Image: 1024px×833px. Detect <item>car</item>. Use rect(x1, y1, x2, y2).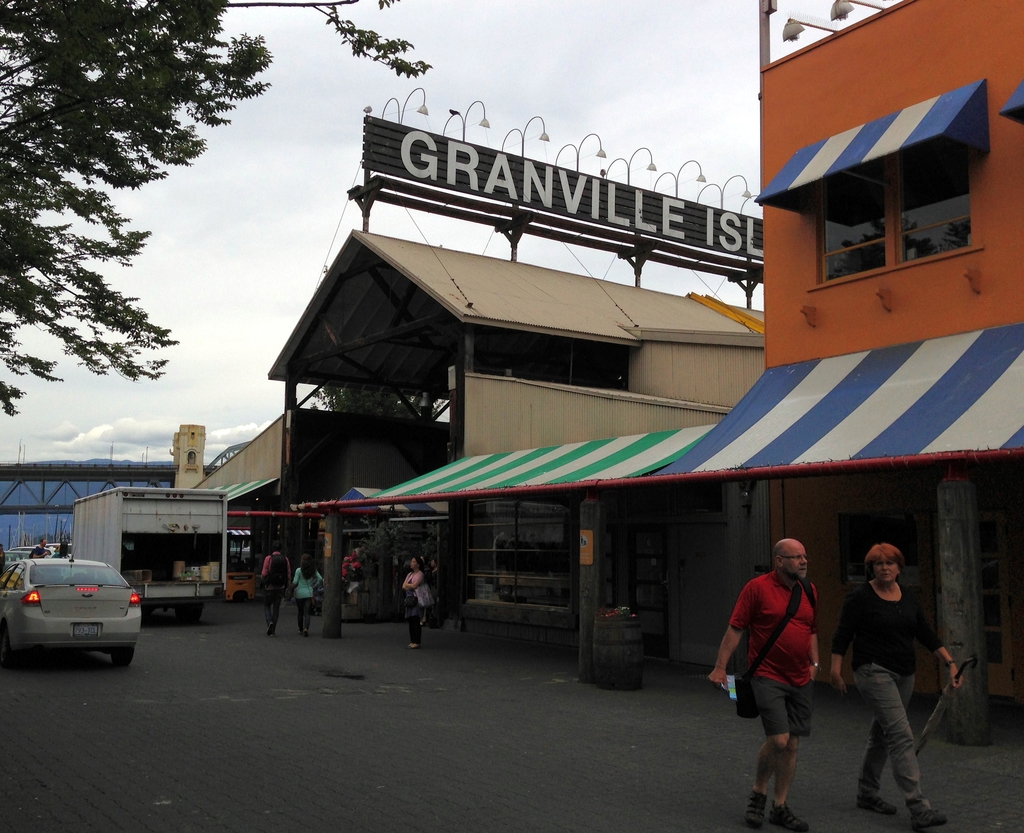
rect(2, 551, 145, 668).
